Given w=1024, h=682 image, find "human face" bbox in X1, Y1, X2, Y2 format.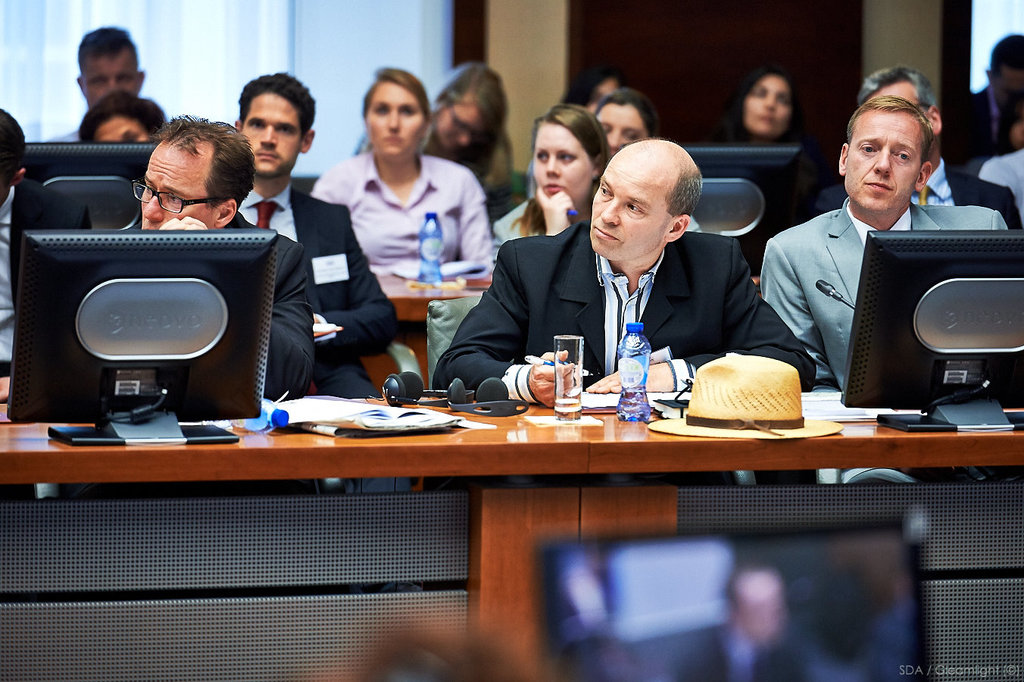
742, 76, 789, 133.
